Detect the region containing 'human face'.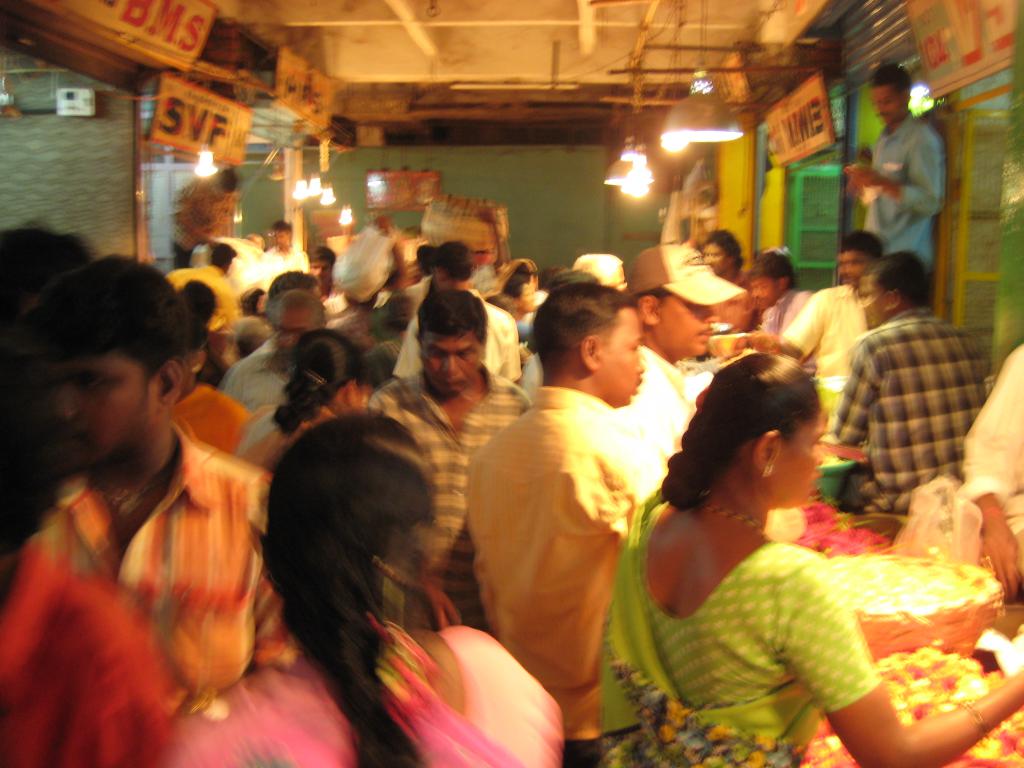
<region>840, 246, 870, 287</region>.
